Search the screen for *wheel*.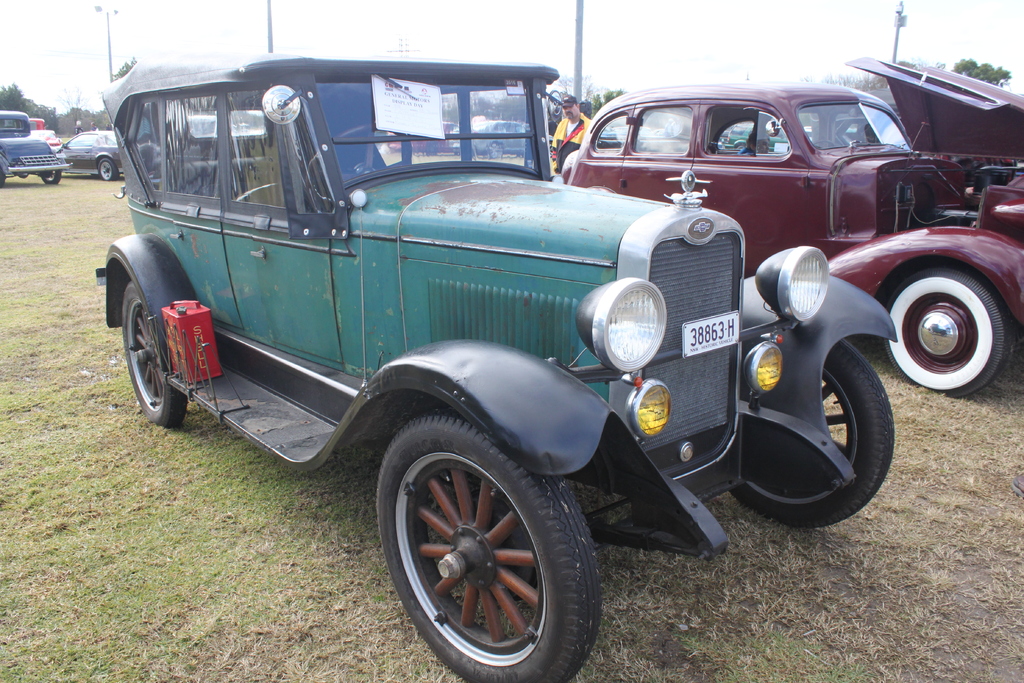
Found at BBox(40, 170, 63, 185).
